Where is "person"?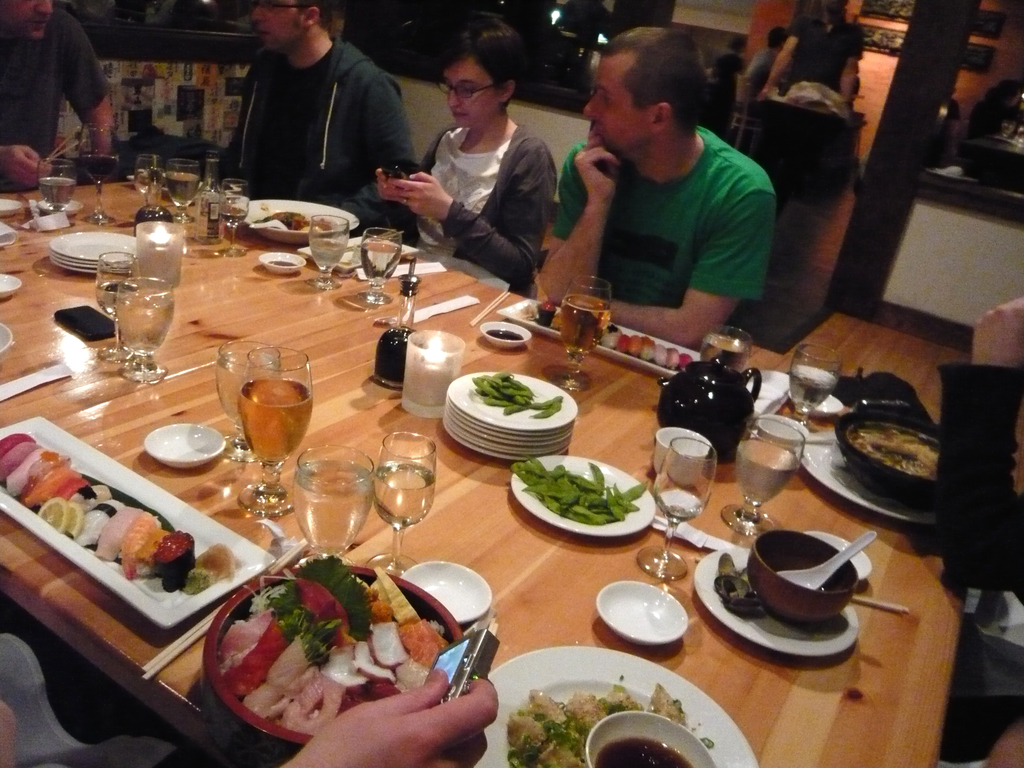
left=927, top=292, right=1023, bottom=611.
